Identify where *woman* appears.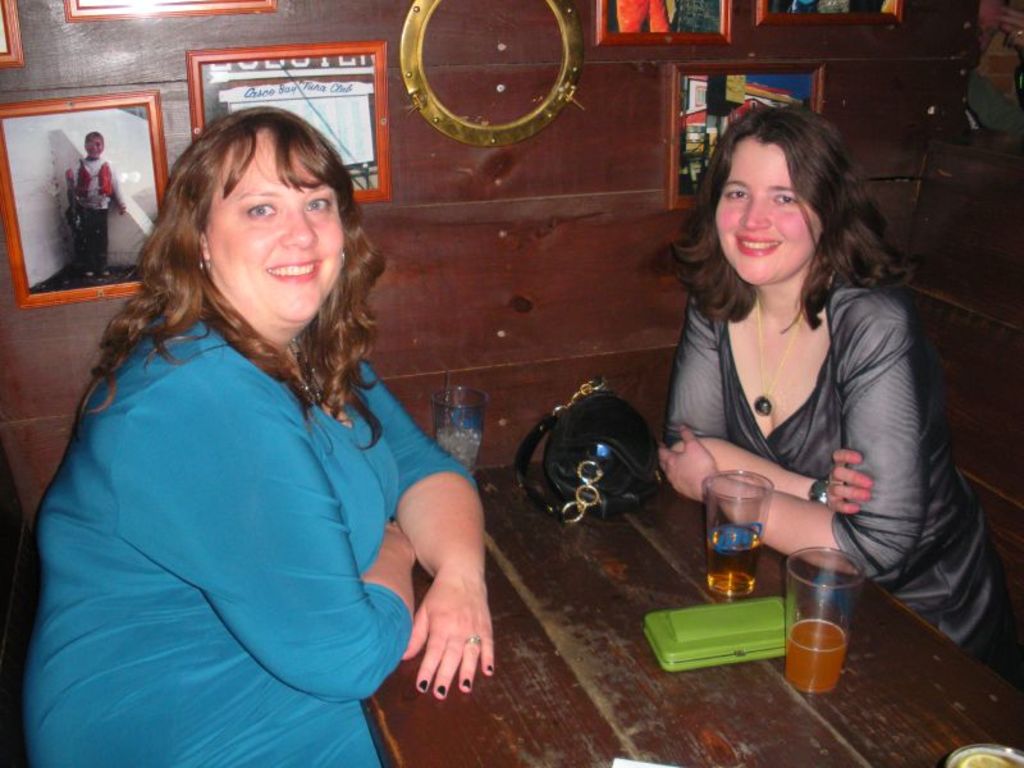
Appears at {"x1": 637, "y1": 99, "x2": 1007, "y2": 664}.
